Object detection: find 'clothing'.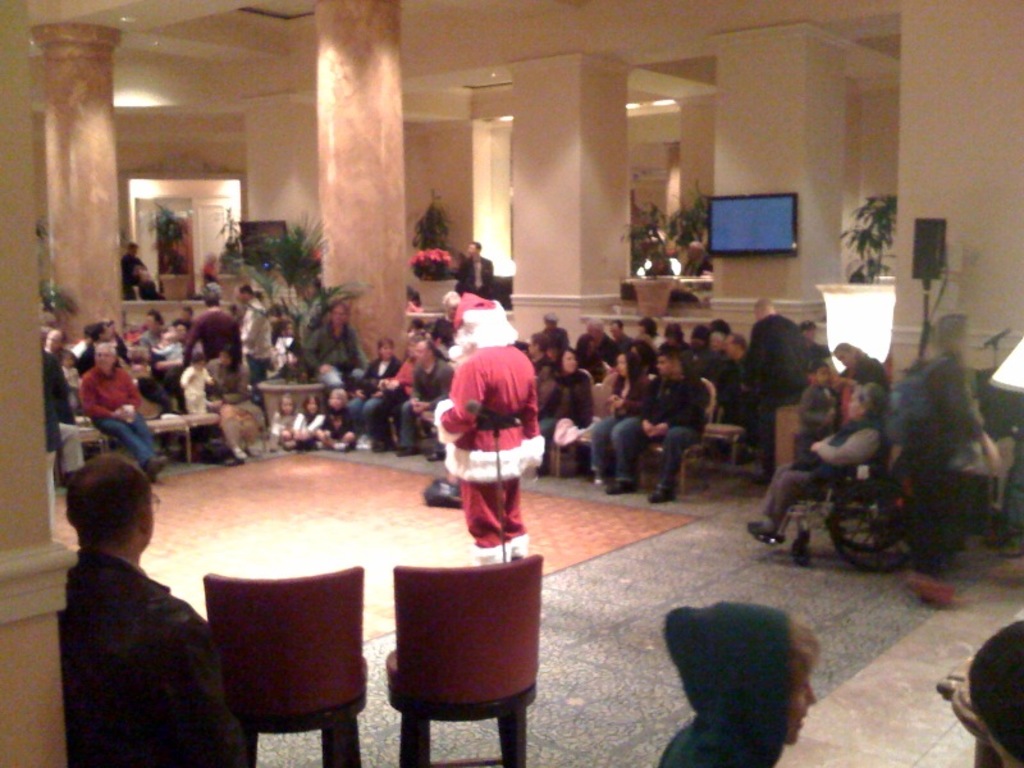
76, 378, 169, 488.
